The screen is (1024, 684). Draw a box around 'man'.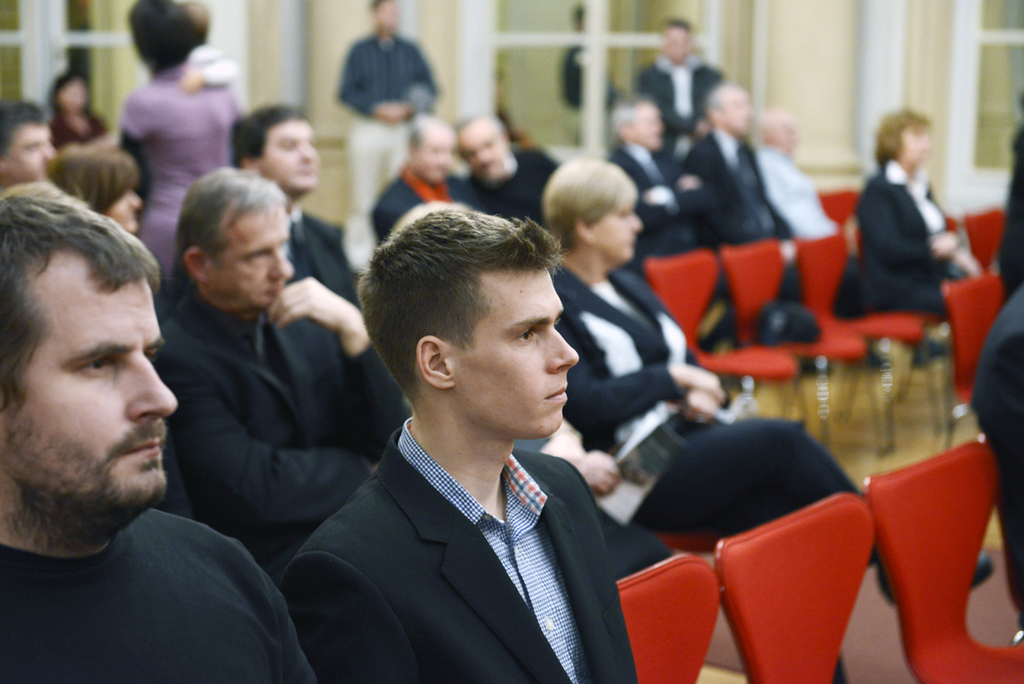
994/94/1023/298.
